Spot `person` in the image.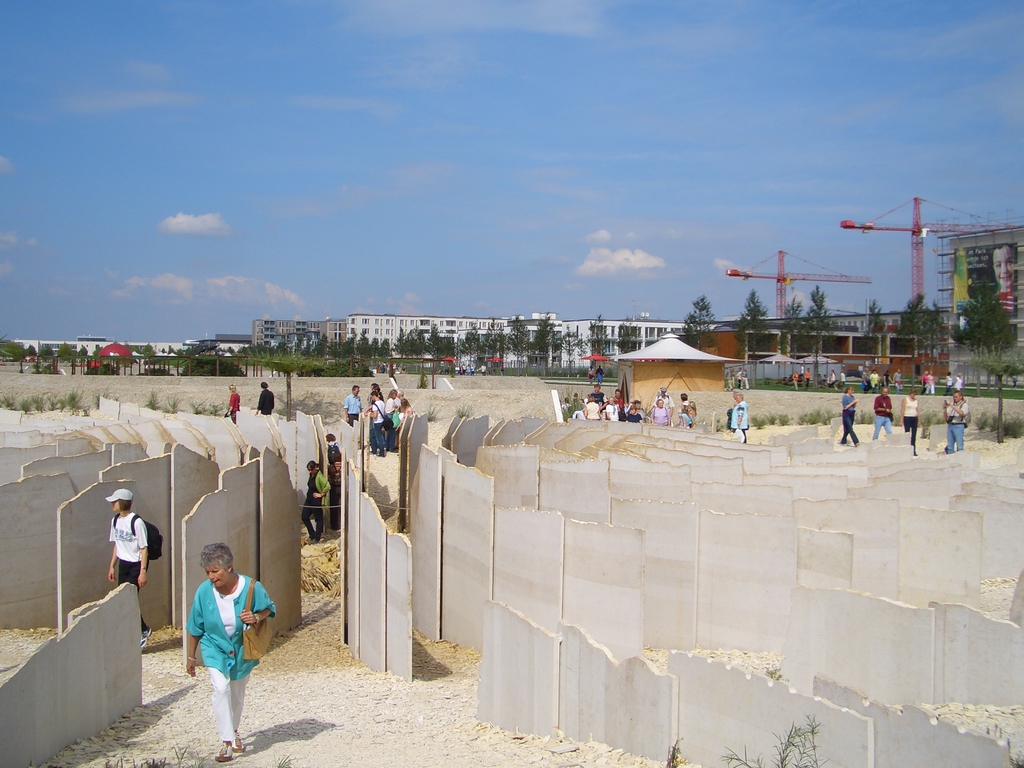
`person` found at 323 428 342 465.
